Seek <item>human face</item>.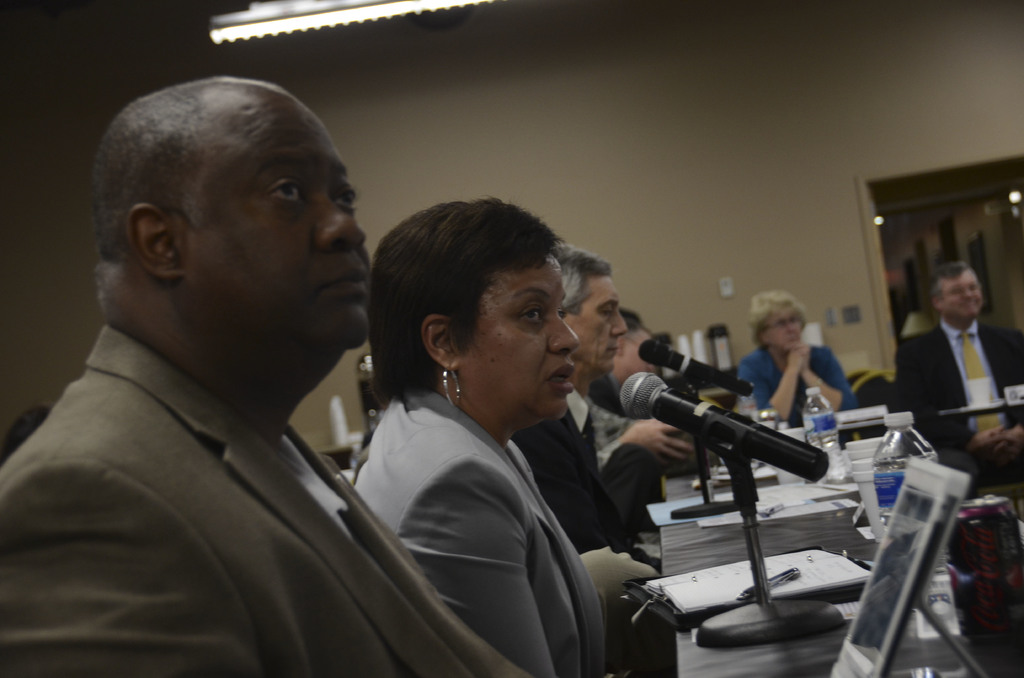
184/79/367/349.
